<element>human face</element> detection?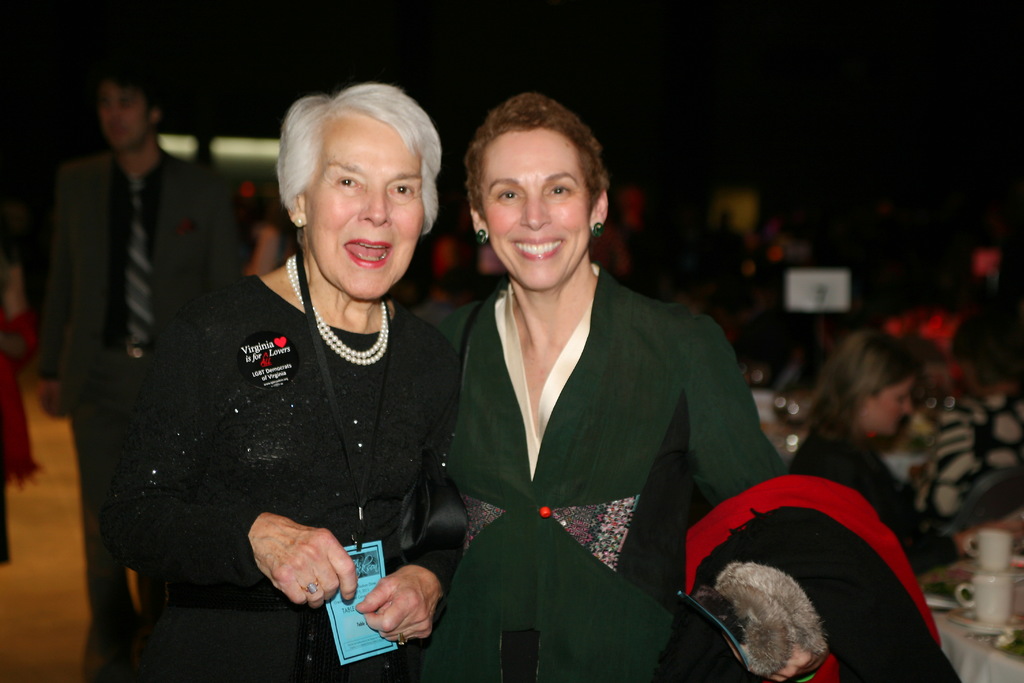
[left=94, top=74, right=150, bottom=148]
